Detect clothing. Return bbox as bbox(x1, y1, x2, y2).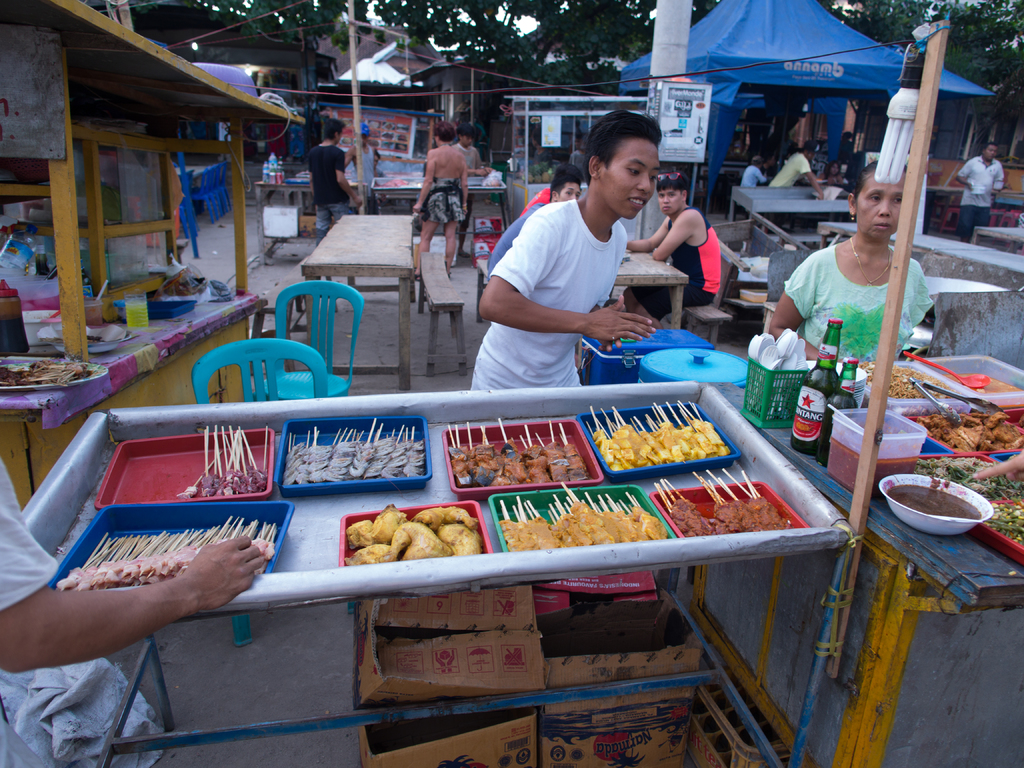
bbox(957, 157, 1002, 244).
